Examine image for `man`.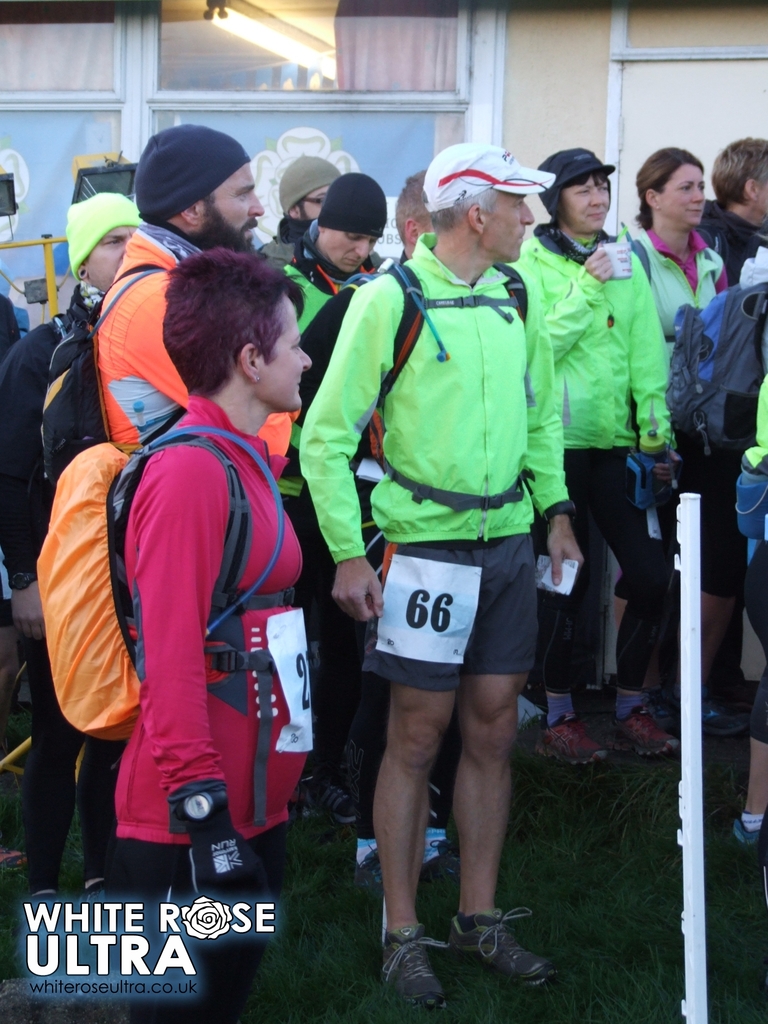
Examination result: (0, 195, 142, 910).
